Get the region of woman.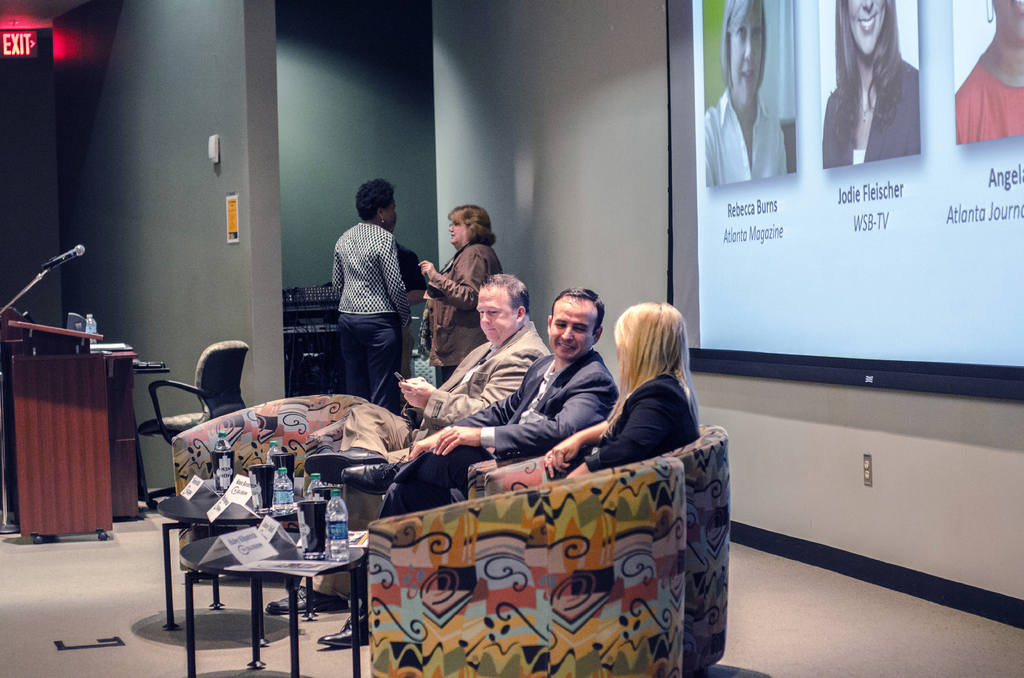
[822,0,922,168].
